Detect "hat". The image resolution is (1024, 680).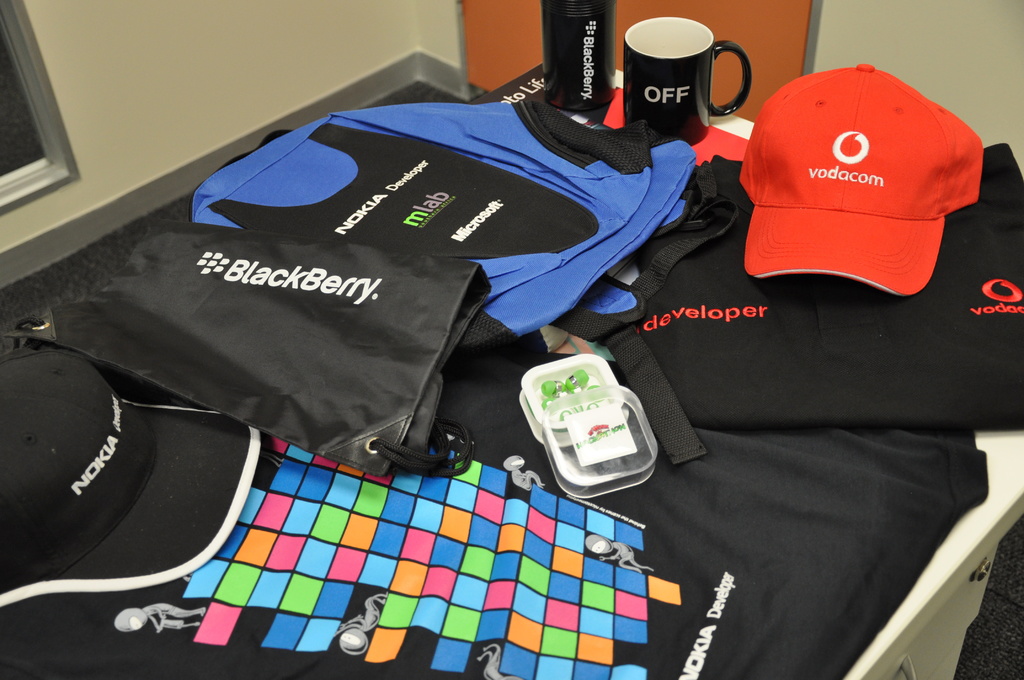
{"left": 0, "top": 348, "right": 260, "bottom": 606}.
